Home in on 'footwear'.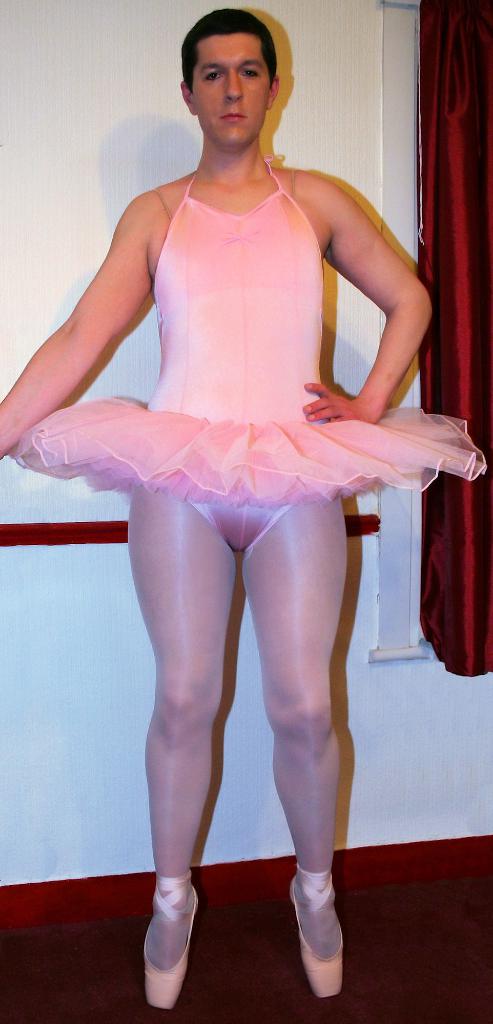
Homed in at crop(143, 874, 199, 1015).
